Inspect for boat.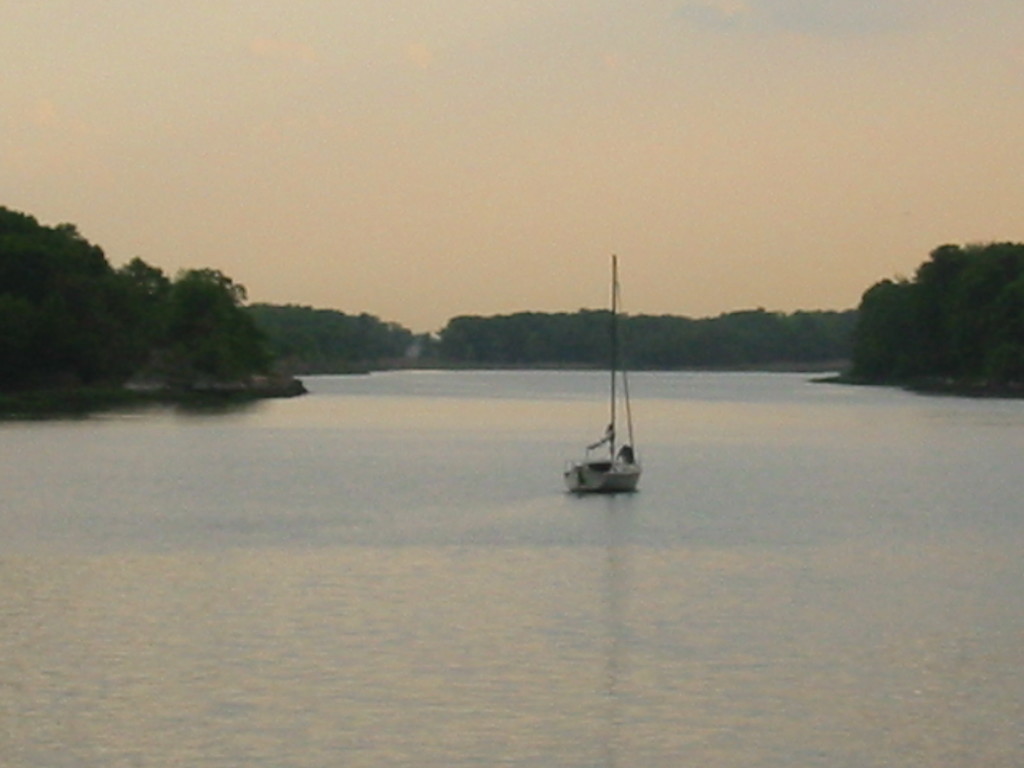
Inspection: [559,249,642,494].
